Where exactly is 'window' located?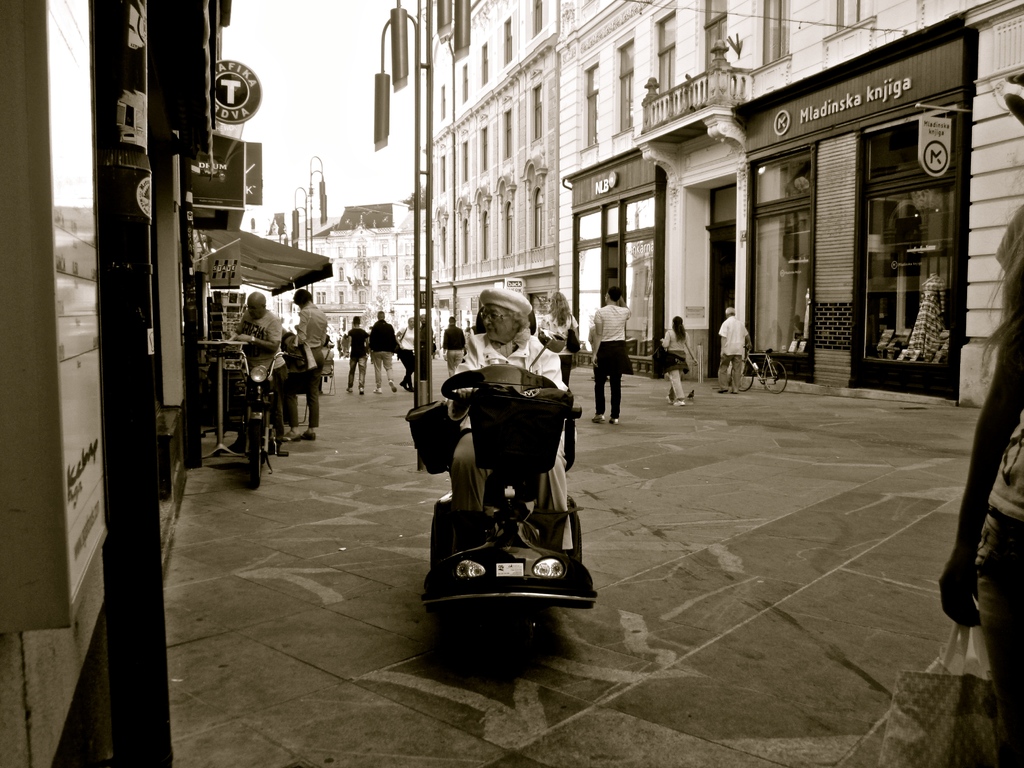
Its bounding box is box=[350, 247, 365, 255].
